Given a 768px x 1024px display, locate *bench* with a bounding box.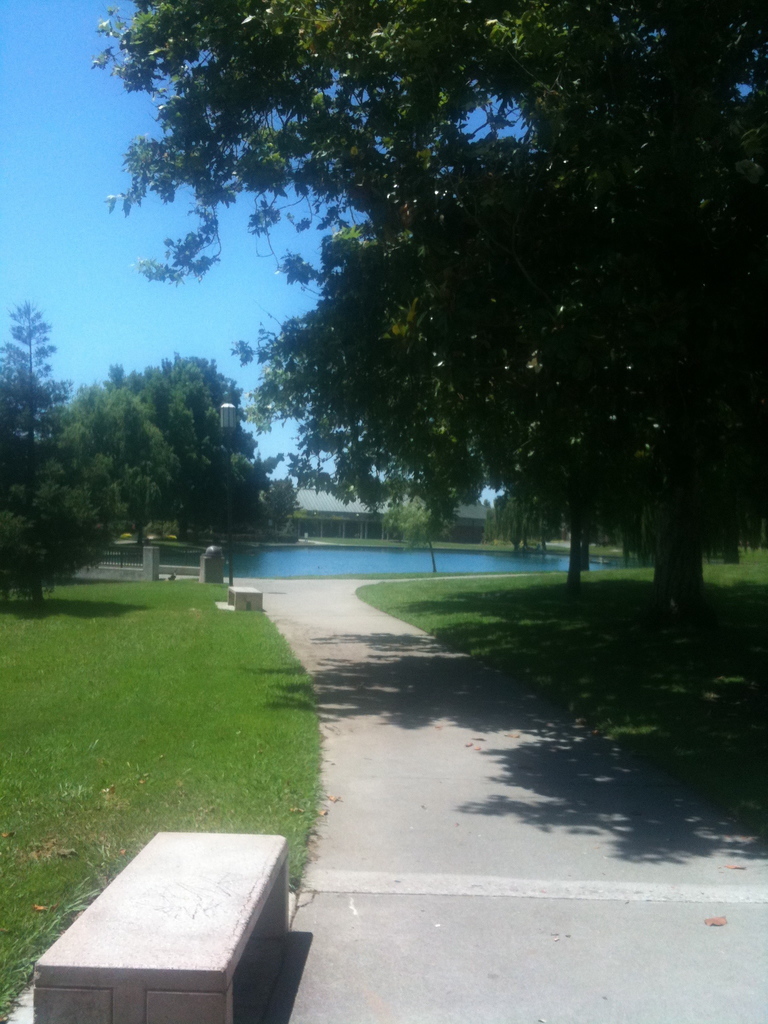
Located: {"x1": 49, "y1": 840, "x2": 333, "y2": 1023}.
